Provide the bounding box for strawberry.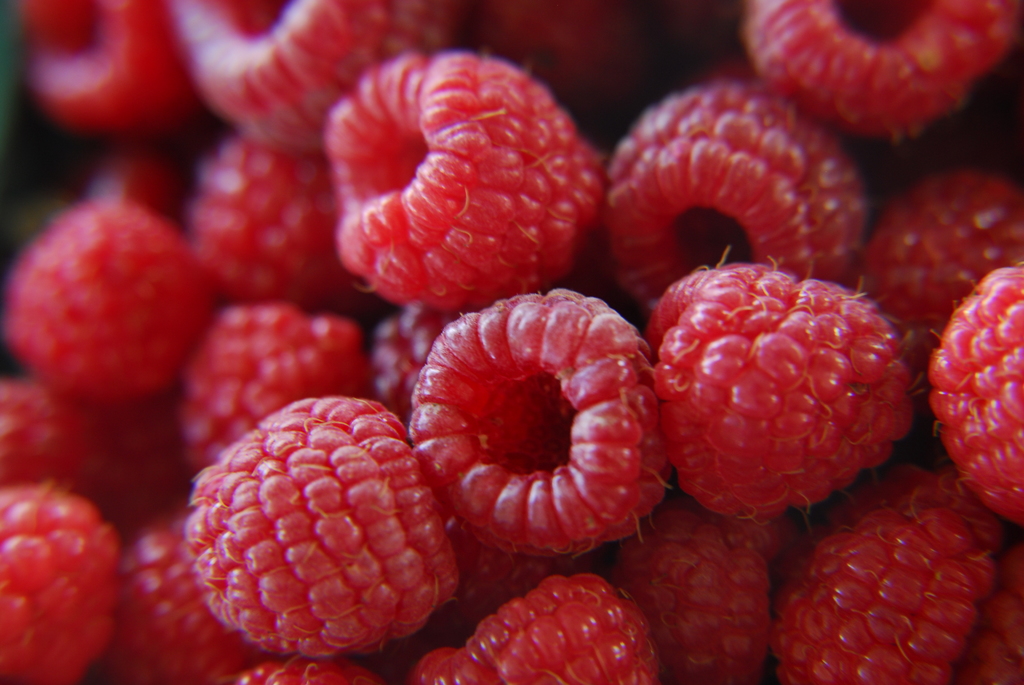
box=[311, 46, 605, 328].
